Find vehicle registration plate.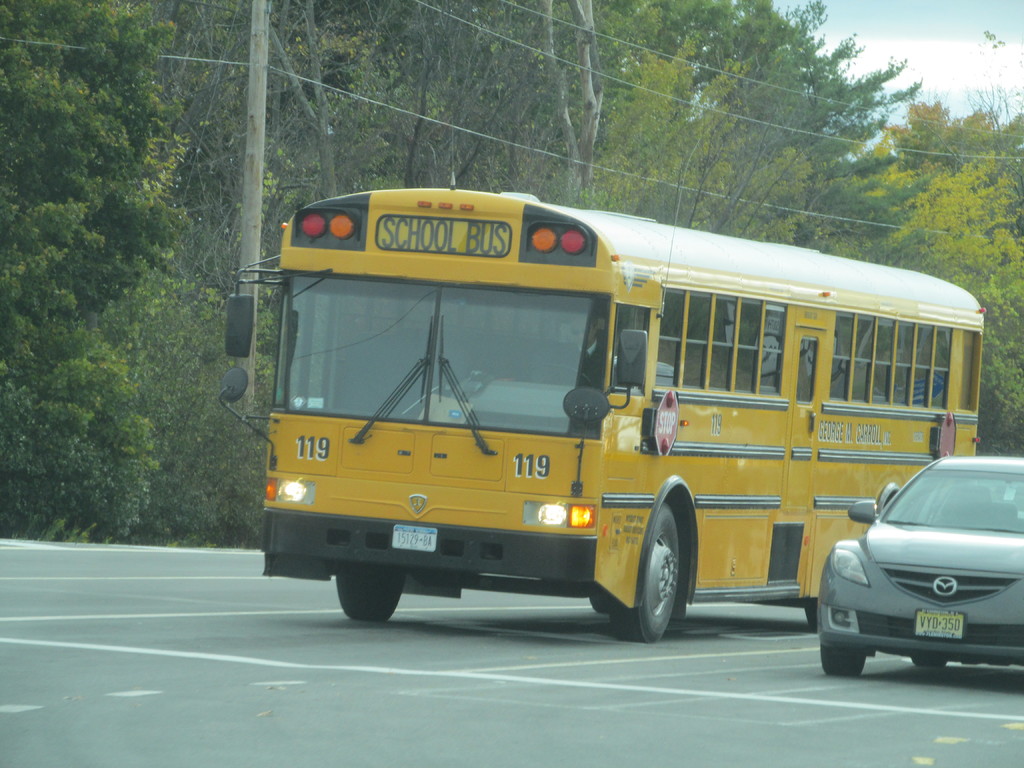
918 611 964 643.
